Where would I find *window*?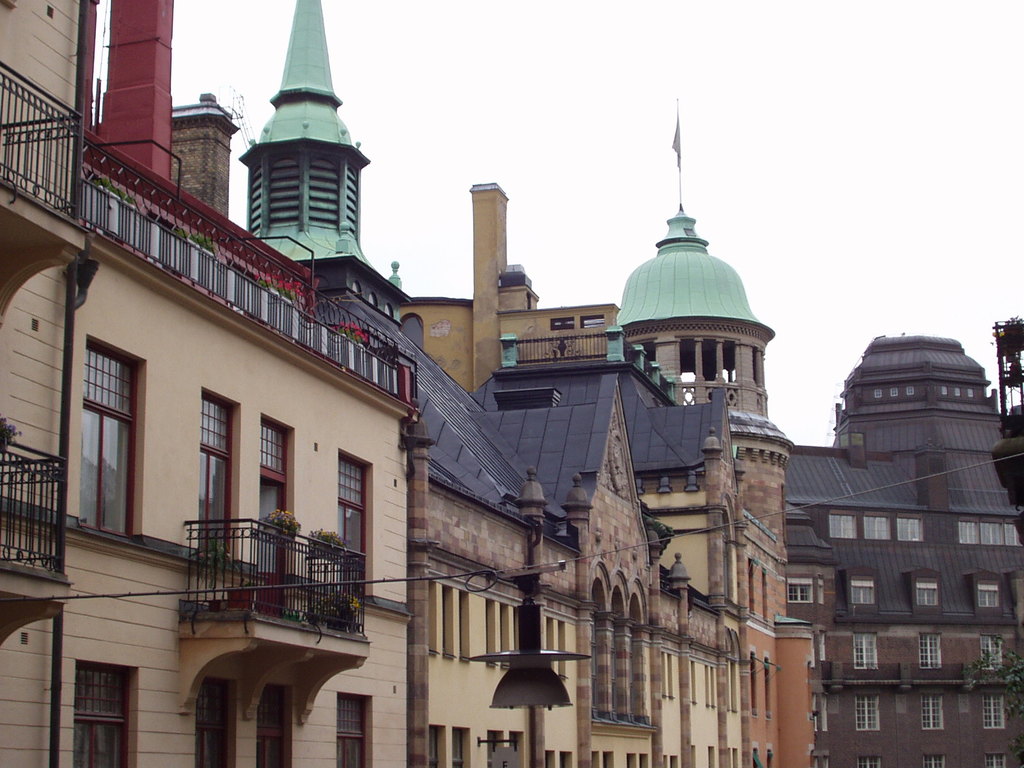
At {"x1": 545, "y1": 751, "x2": 555, "y2": 767}.
